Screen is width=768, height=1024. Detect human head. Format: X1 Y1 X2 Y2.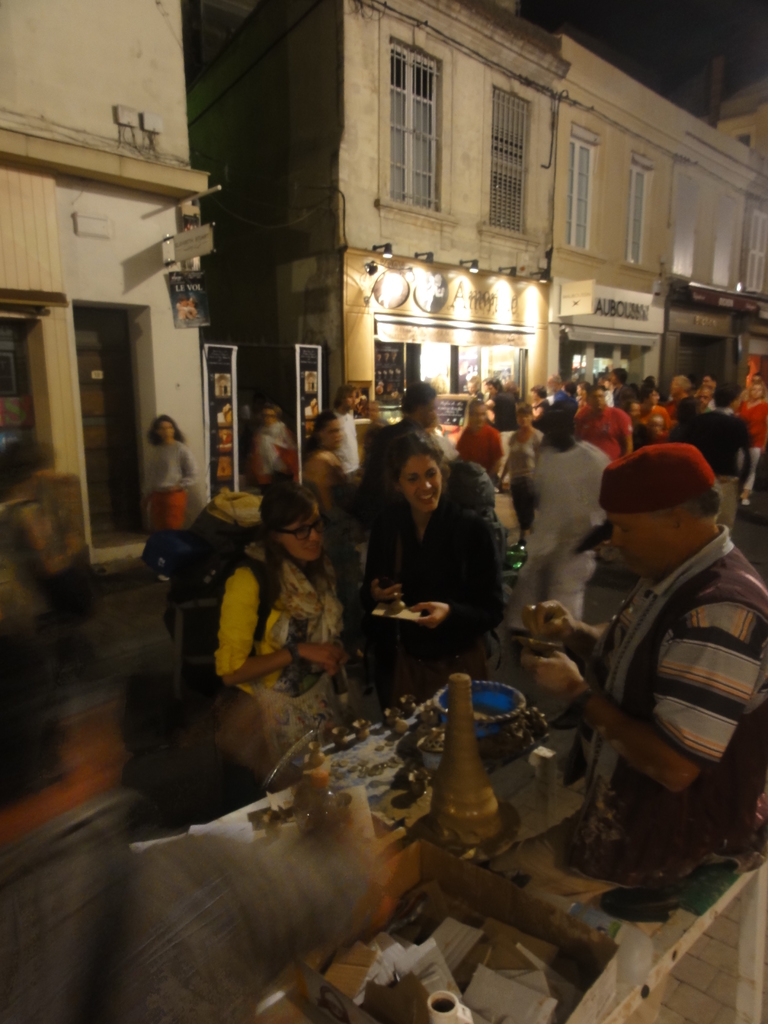
753 372 763 385.
